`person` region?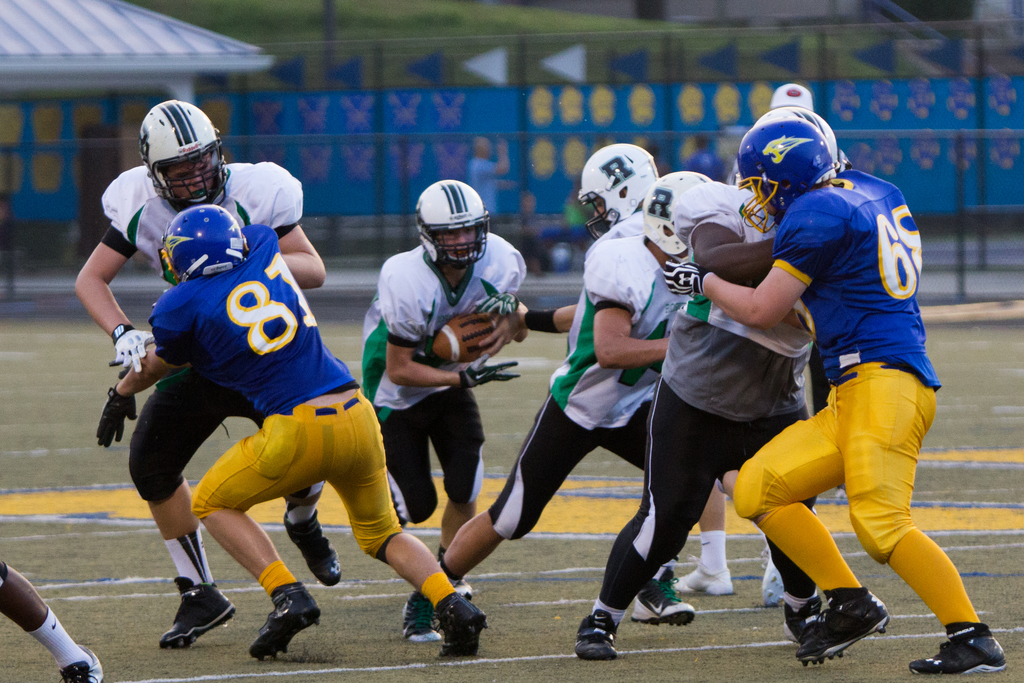
[399, 145, 844, 658]
